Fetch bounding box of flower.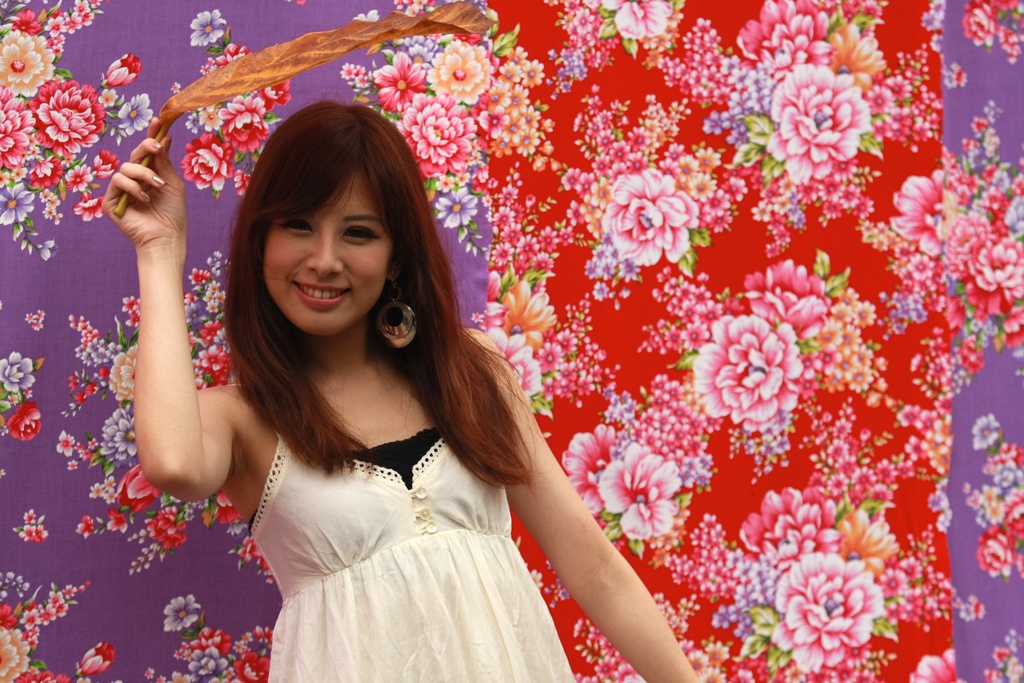
Bbox: BBox(488, 321, 541, 404).
